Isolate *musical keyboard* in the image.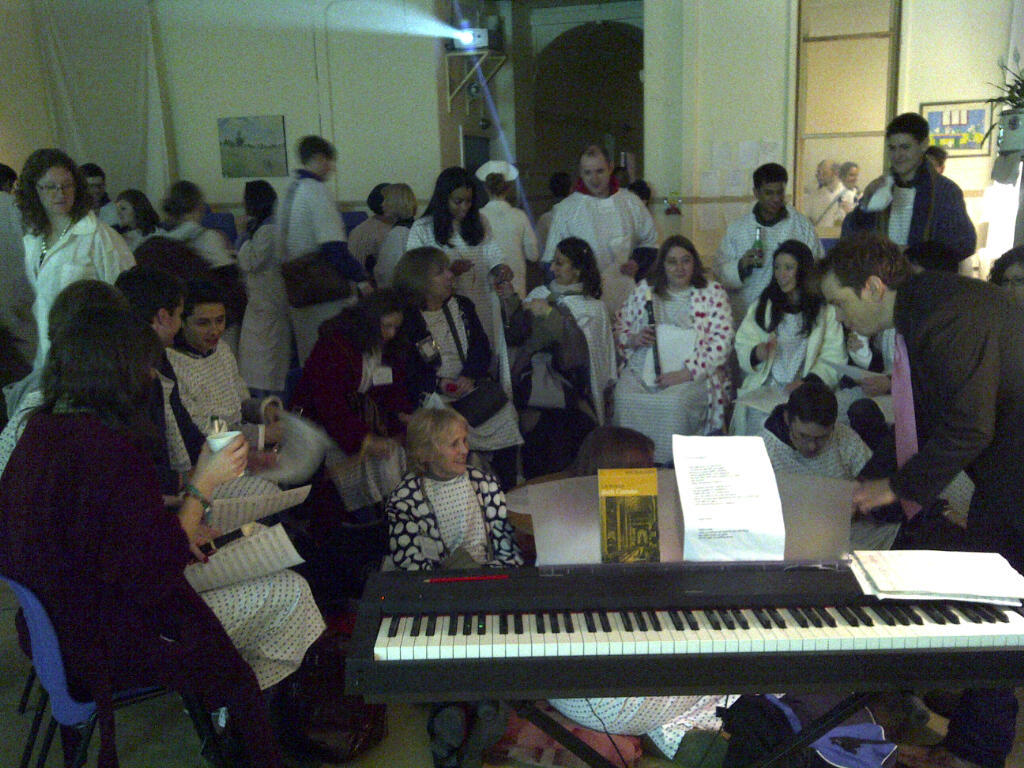
Isolated region: [left=336, top=552, right=1023, bottom=704].
